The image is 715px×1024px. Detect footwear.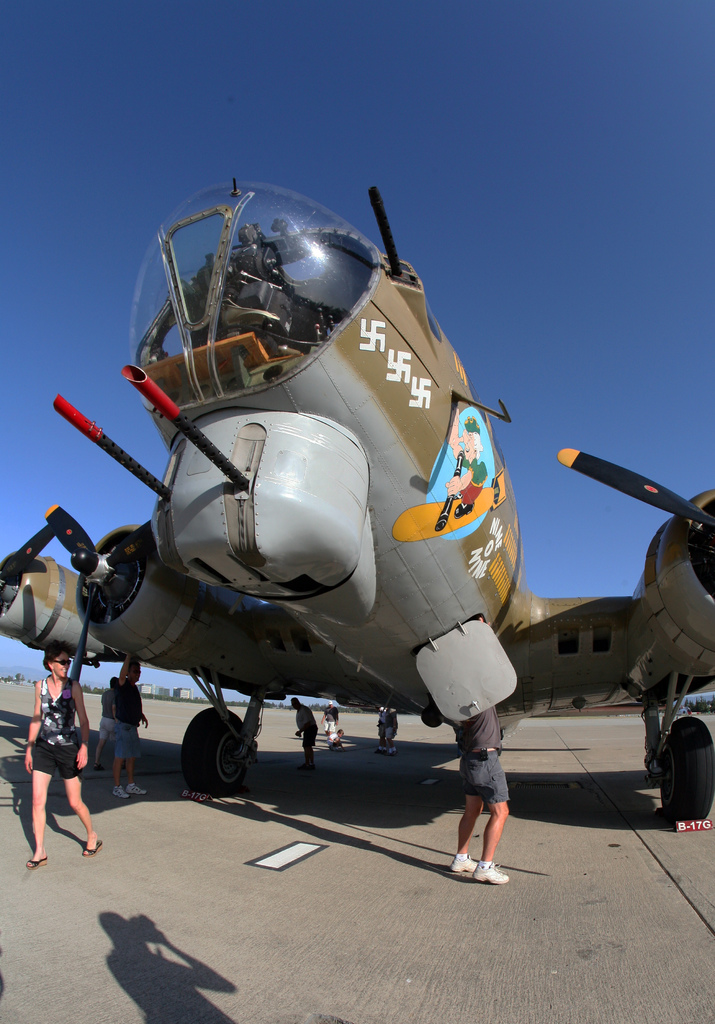
Detection: bbox(28, 858, 47, 868).
